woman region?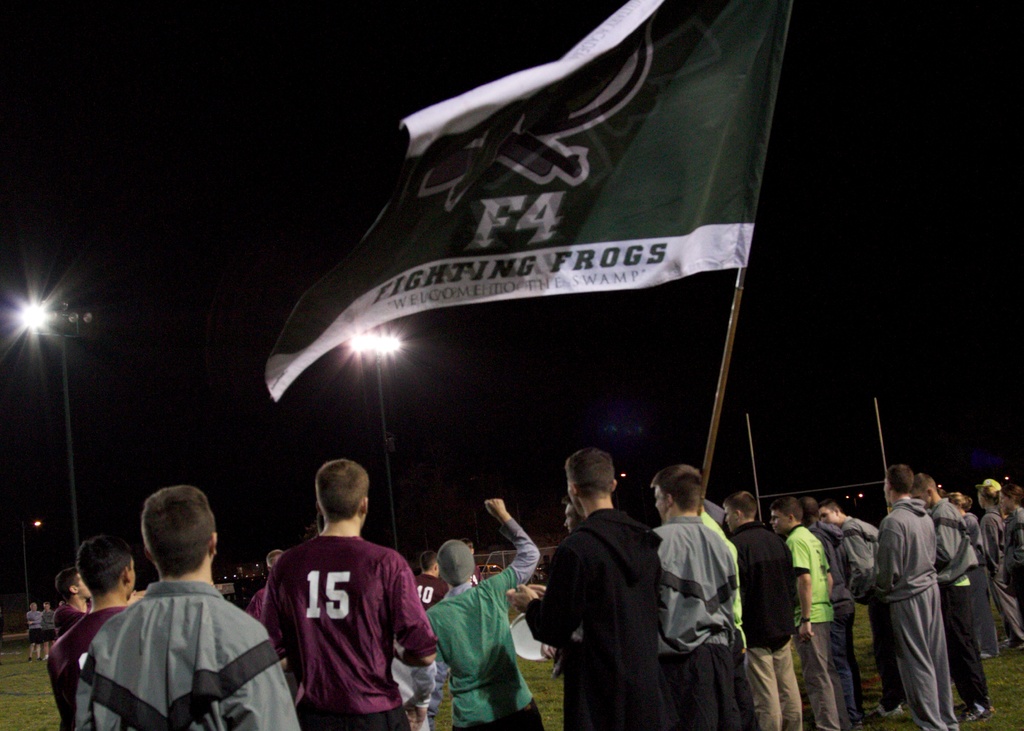
(995,481,1023,633)
